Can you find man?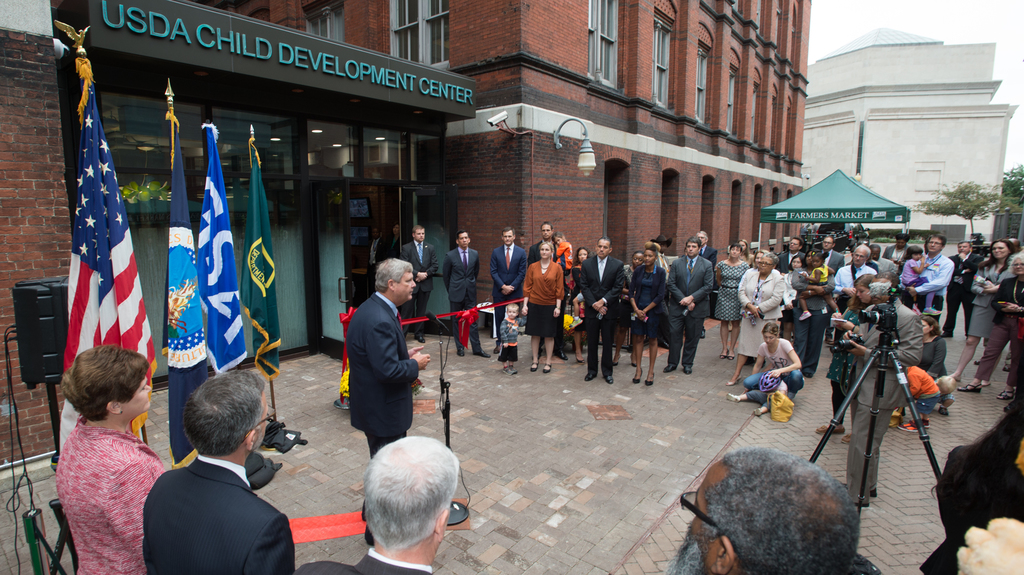
Yes, bounding box: 137,367,298,574.
